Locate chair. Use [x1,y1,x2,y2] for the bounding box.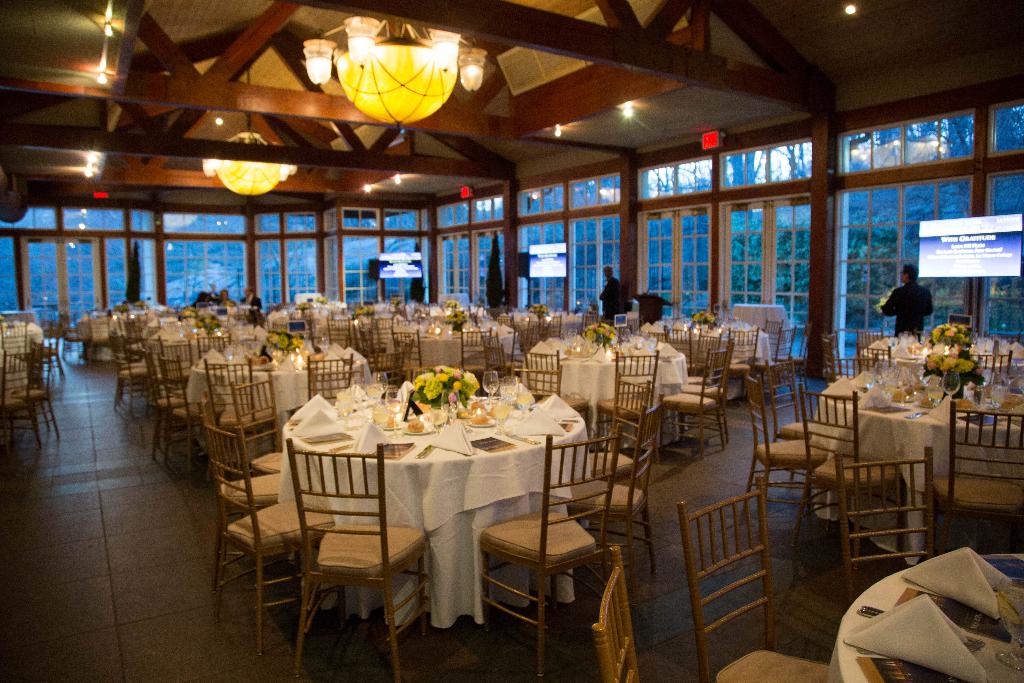
[211,432,337,652].
